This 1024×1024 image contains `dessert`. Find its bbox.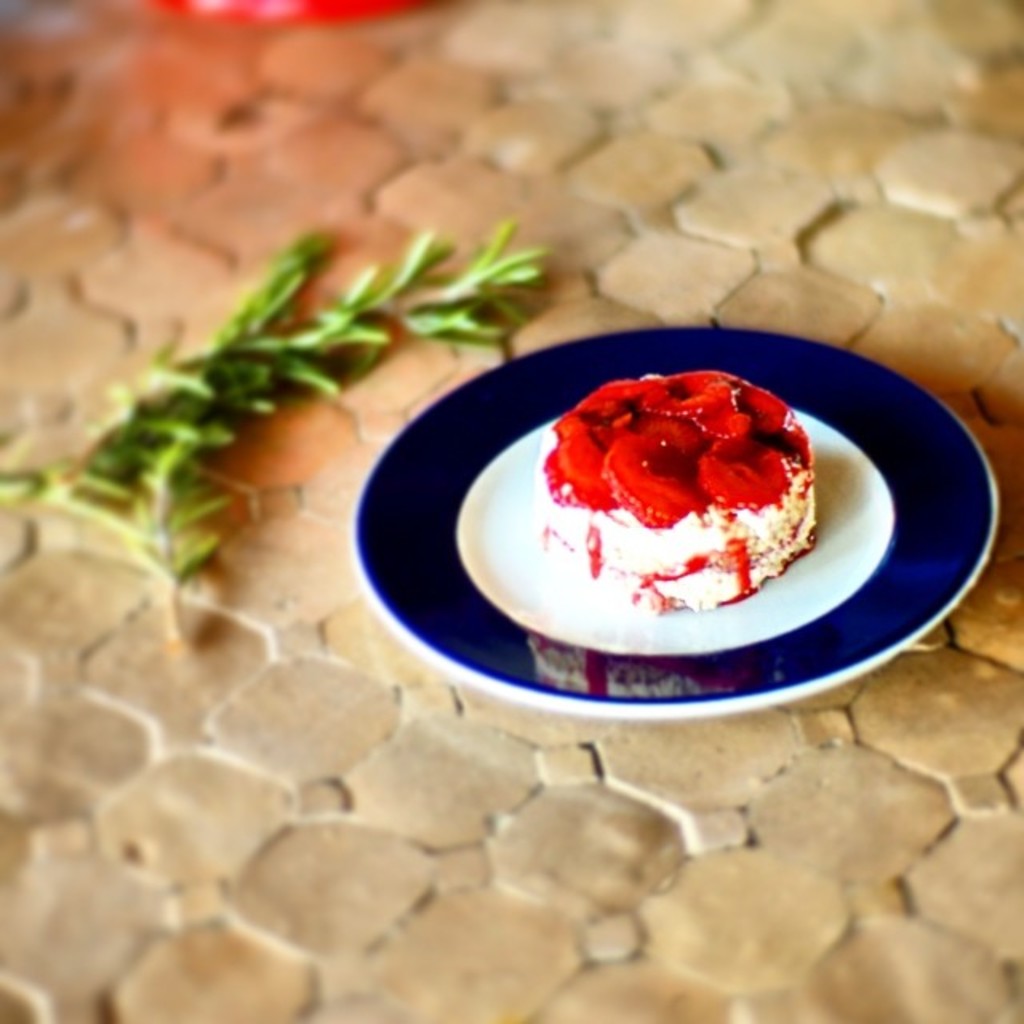
region(506, 379, 837, 653).
